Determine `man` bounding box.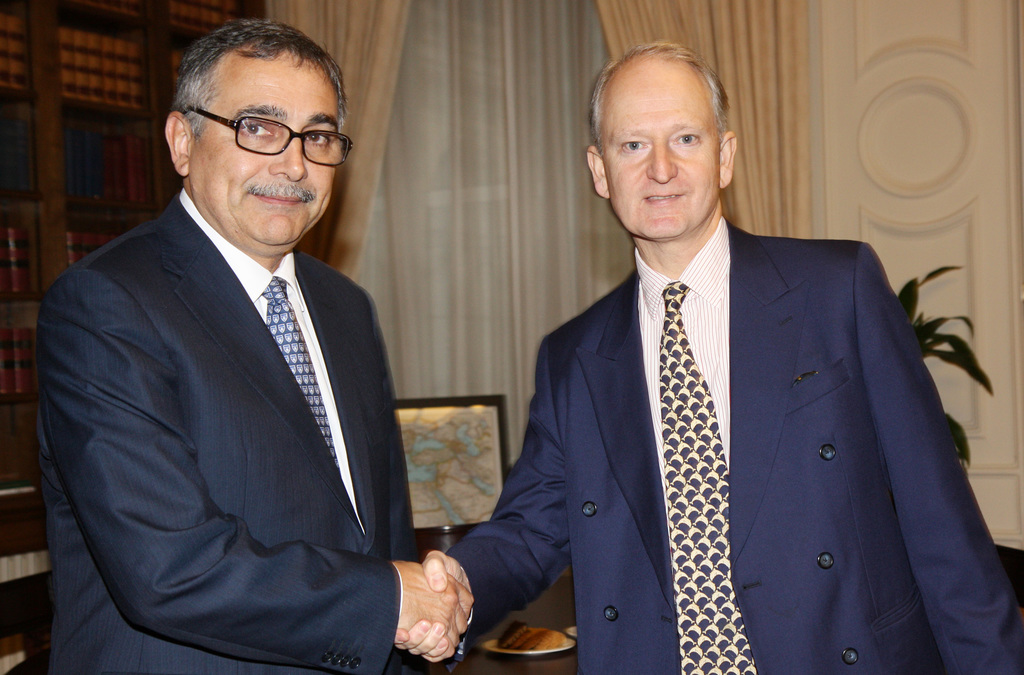
Determined: {"x1": 28, "y1": 44, "x2": 431, "y2": 652}.
